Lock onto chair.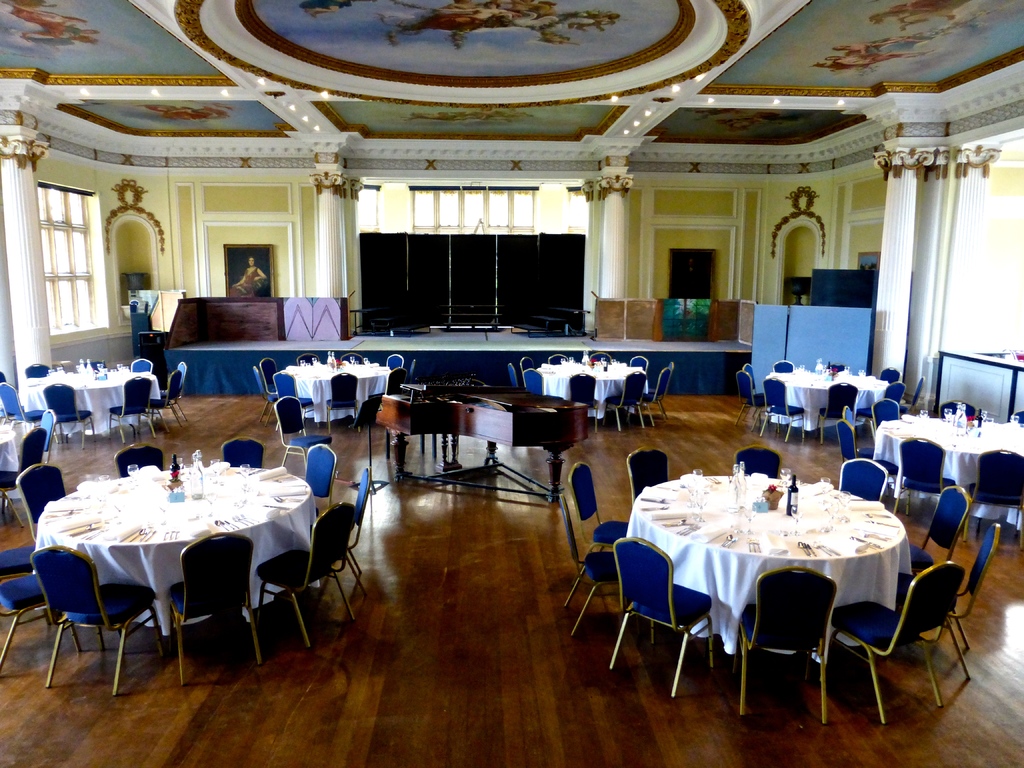
Locked: <bbox>257, 357, 277, 419</bbox>.
